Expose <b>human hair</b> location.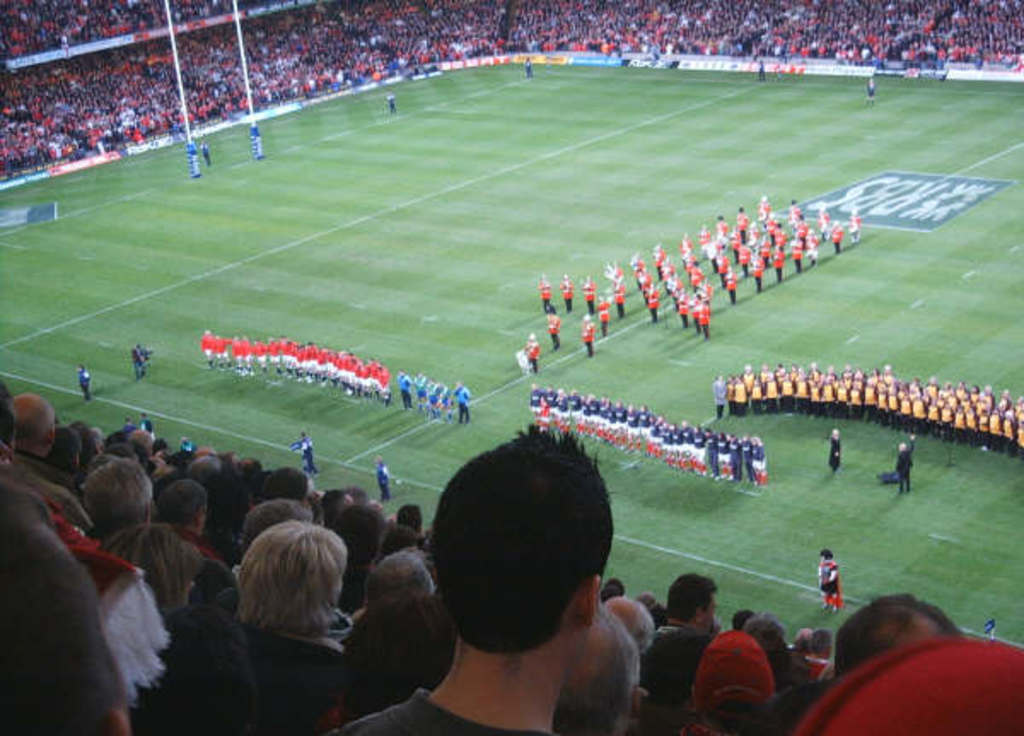
Exposed at (x1=744, y1=615, x2=785, y2=657).
